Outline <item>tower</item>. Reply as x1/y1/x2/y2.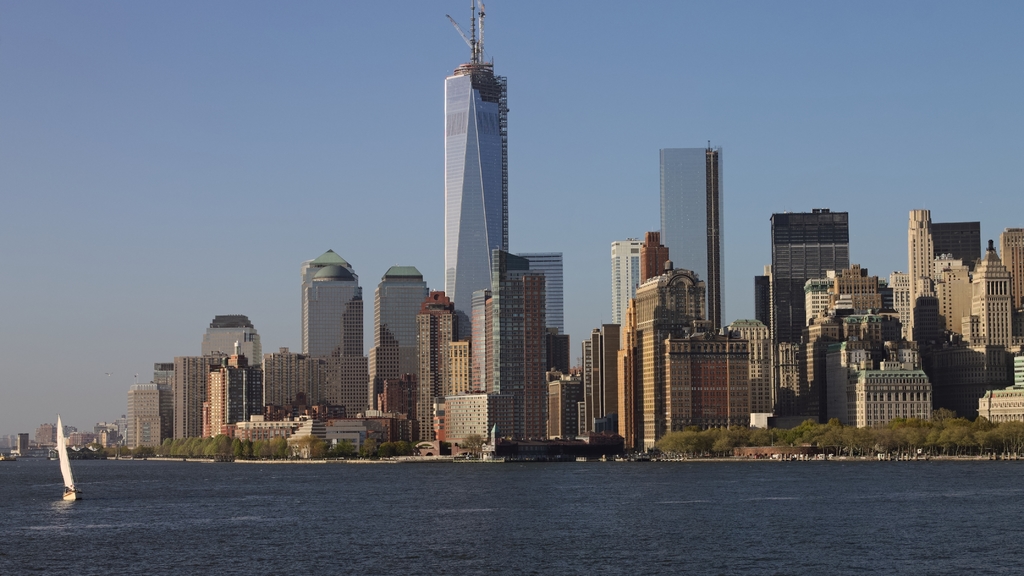
967/248/1015/348.
